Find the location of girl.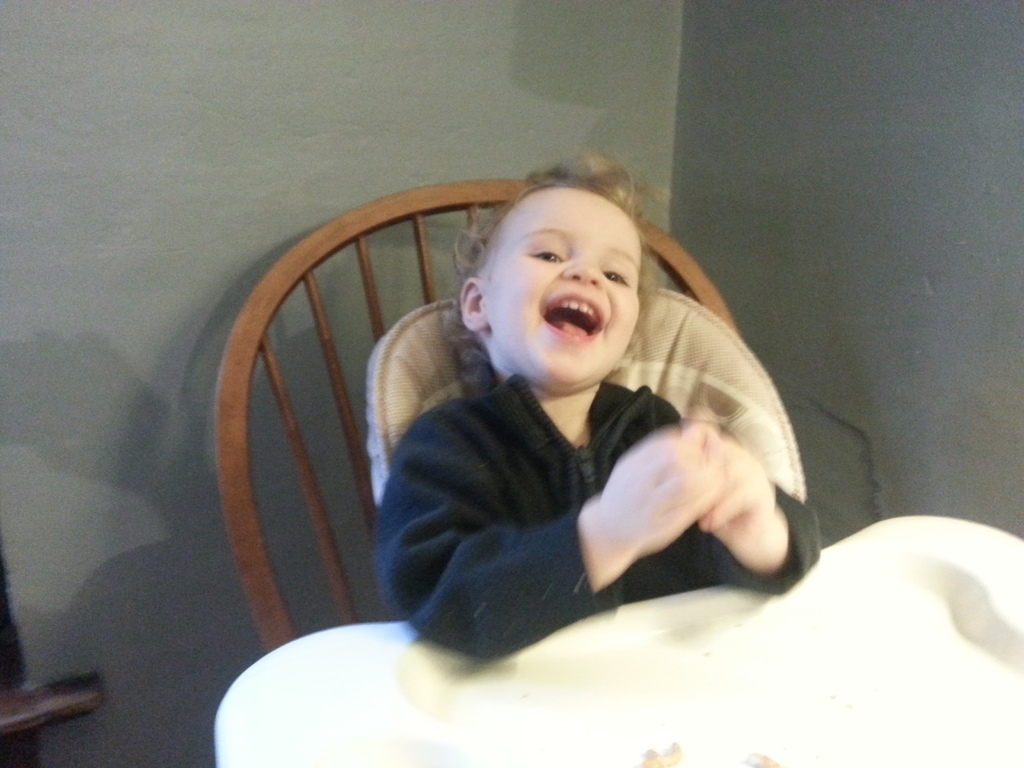
Location: [left=367, top=148, right=820, bottom=662].
